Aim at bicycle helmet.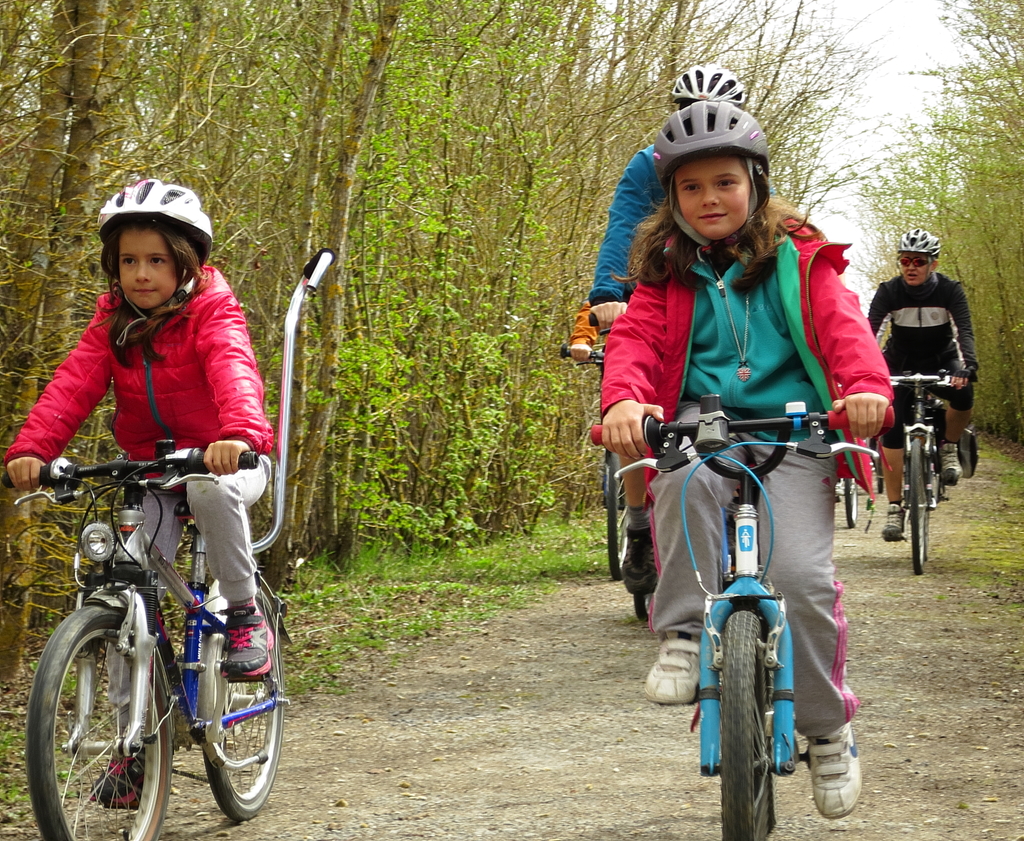
Aimed at locate(671, 64, 746, 108).
